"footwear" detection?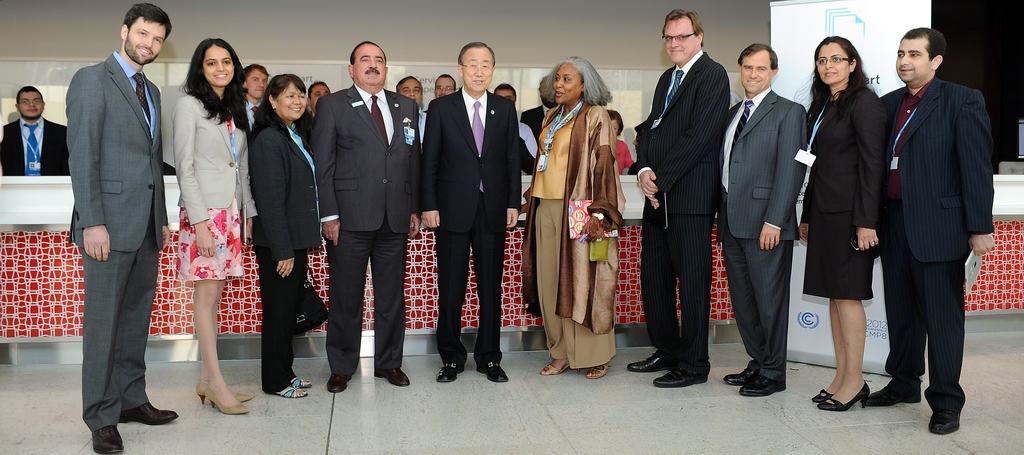
x1=207 y1=387 x2=250 y2=413
